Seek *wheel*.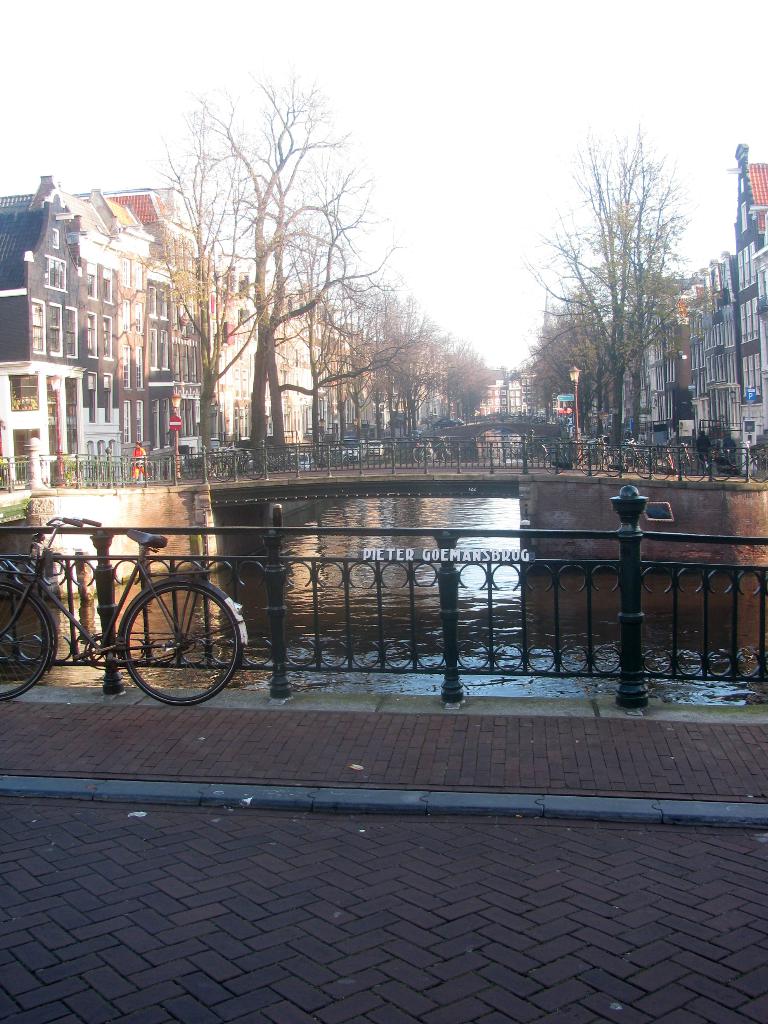
[left=642, top=452, right=672, bottom=482].
